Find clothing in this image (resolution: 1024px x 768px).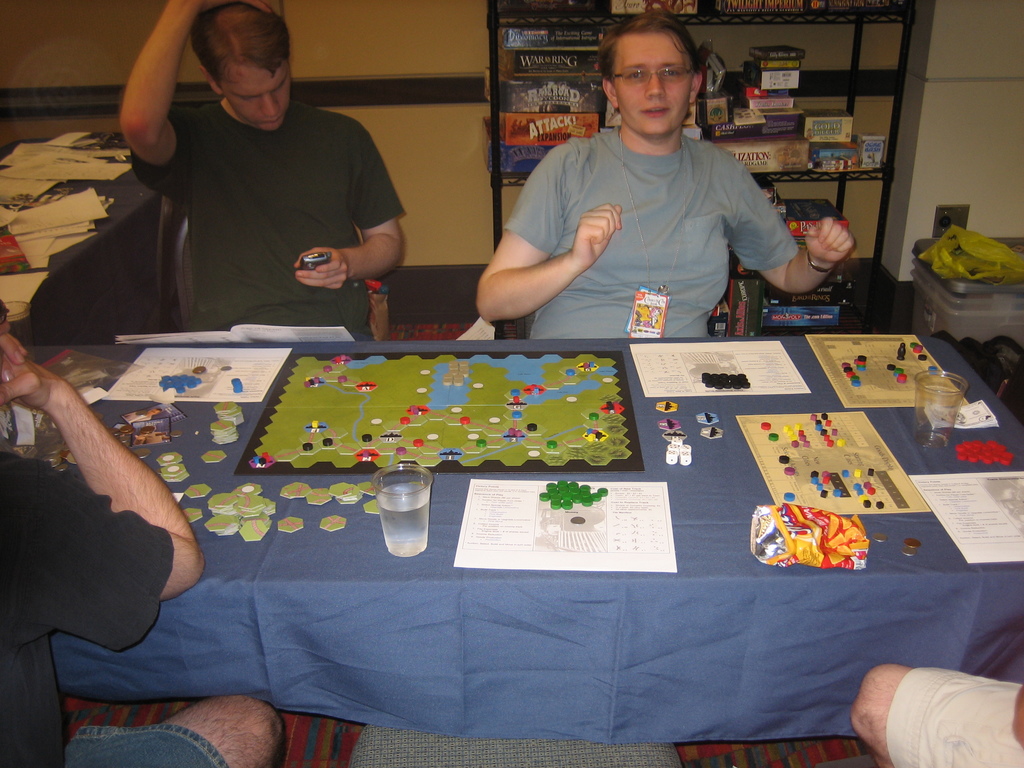
x1=134 y1=102 x2=407 y2=336.
